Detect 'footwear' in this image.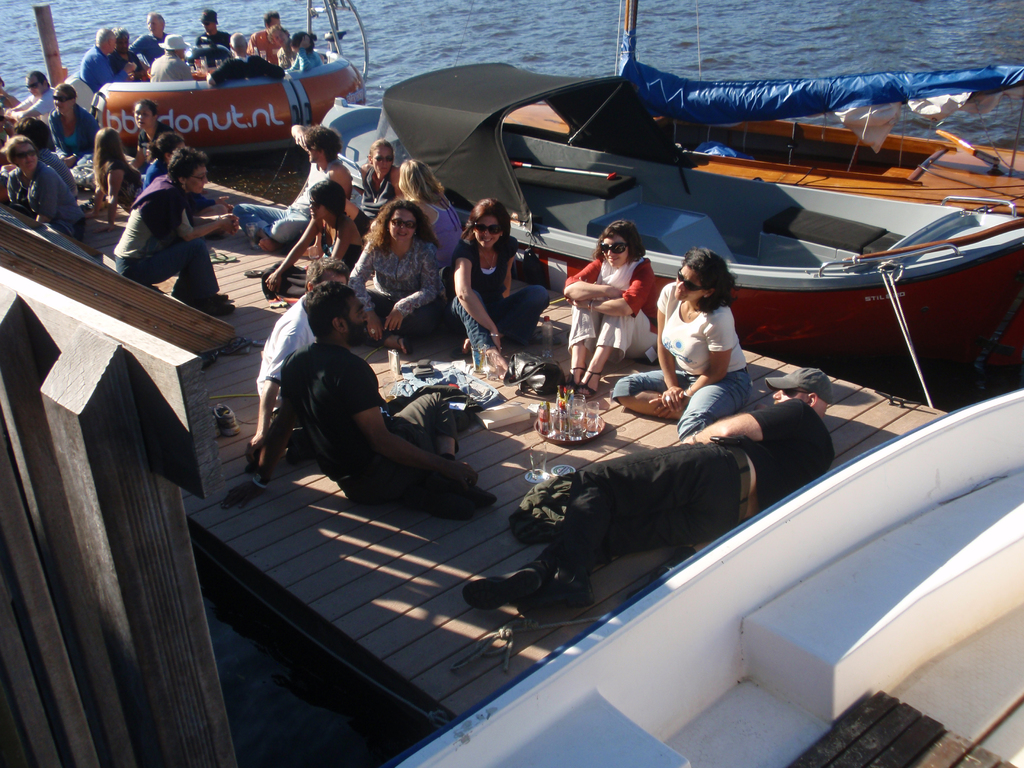
Detection: x1=225, y1=335, x2=253, y2=348.
